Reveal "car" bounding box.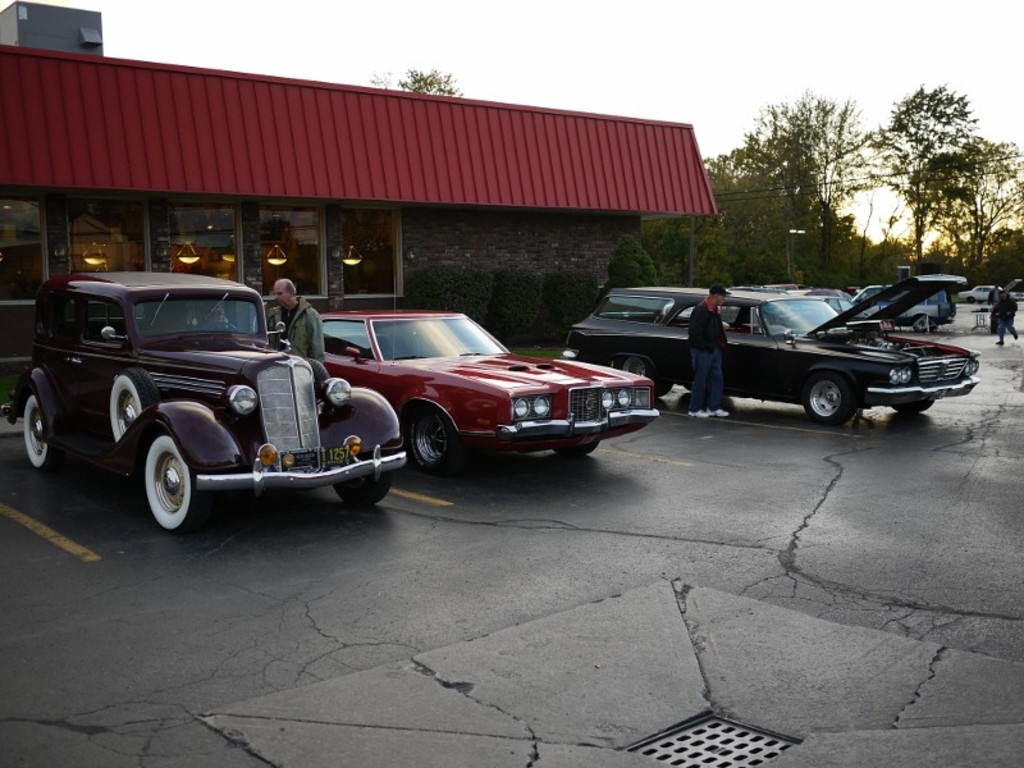
Revealed: <region>959, 280, 996, 301</region>.
